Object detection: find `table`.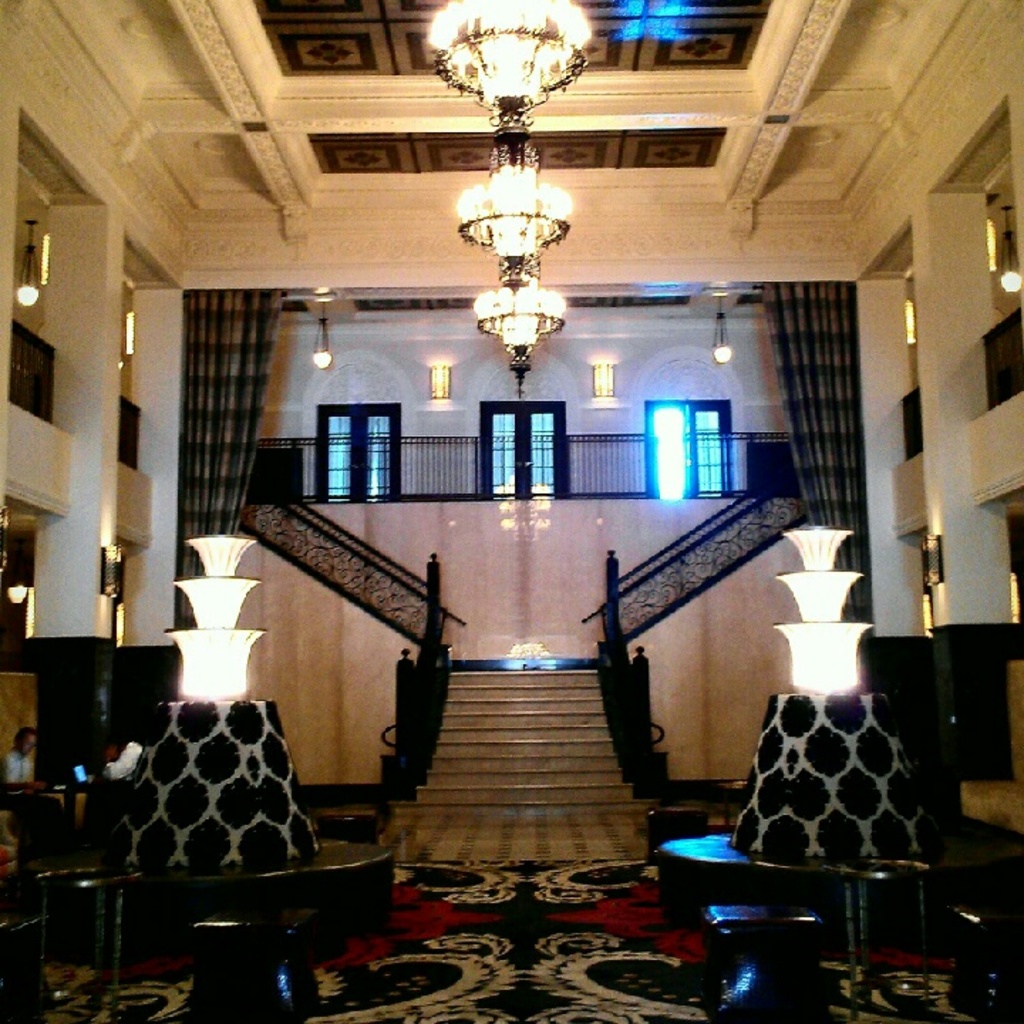
67/814/434/983.
